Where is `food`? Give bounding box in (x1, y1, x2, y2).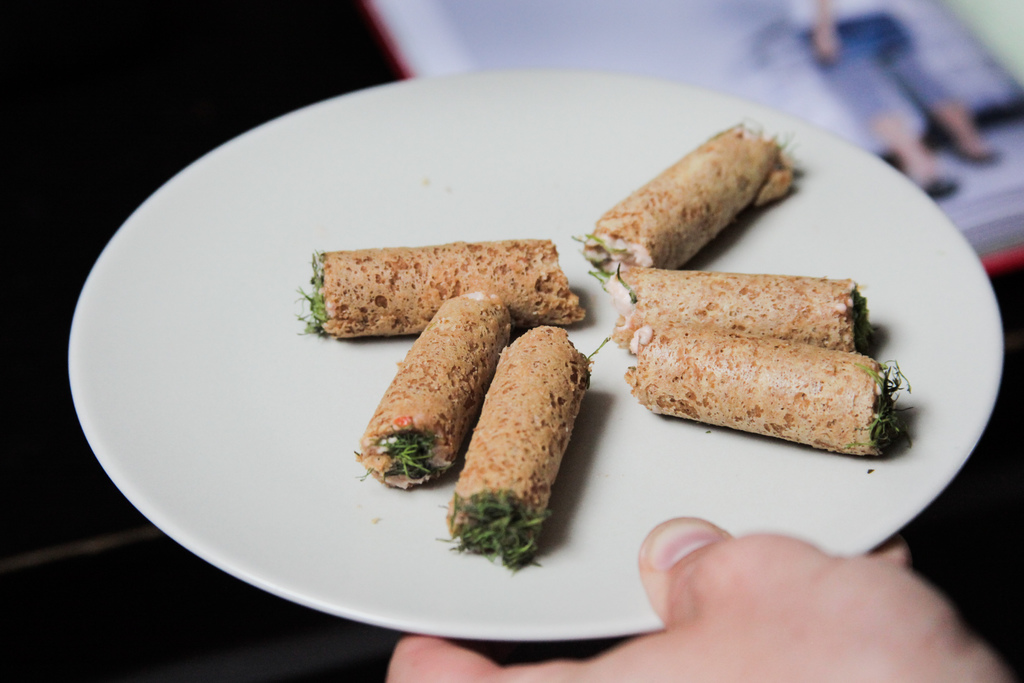
(573, 118, 805, 286).
